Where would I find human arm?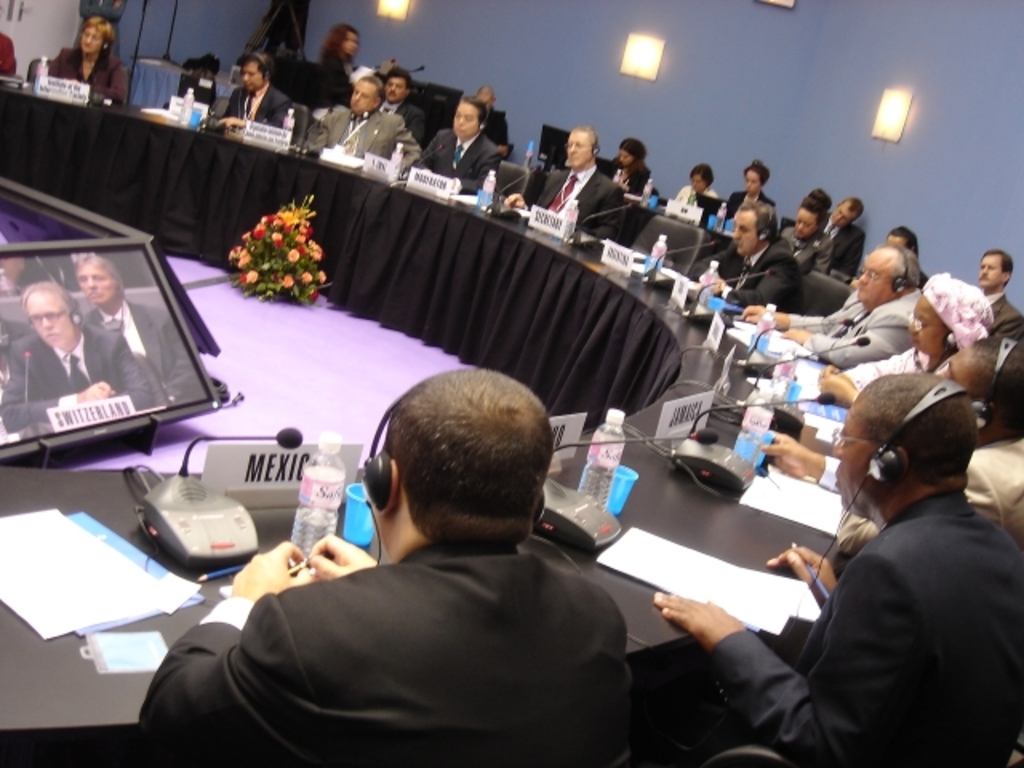
At Rect(136, 539, 334, 766).
